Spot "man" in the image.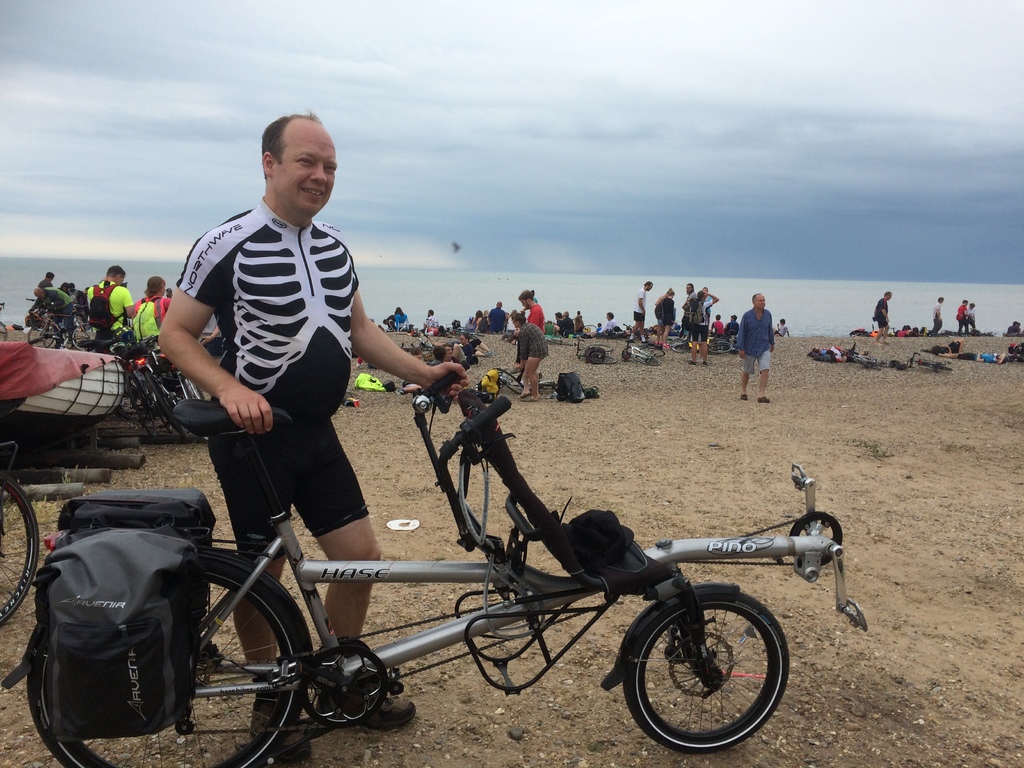
"man" found at Rect(627, 282, 653, 342).
